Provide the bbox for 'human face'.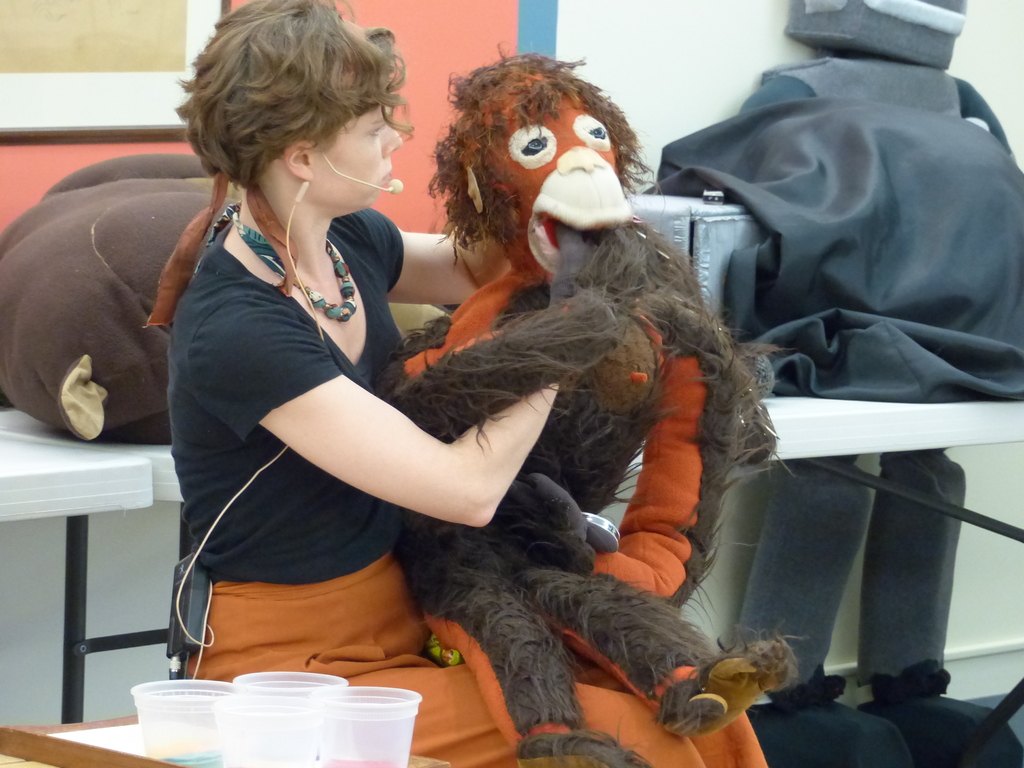
<bbox>317, 102, 402, 211</bbox>.
